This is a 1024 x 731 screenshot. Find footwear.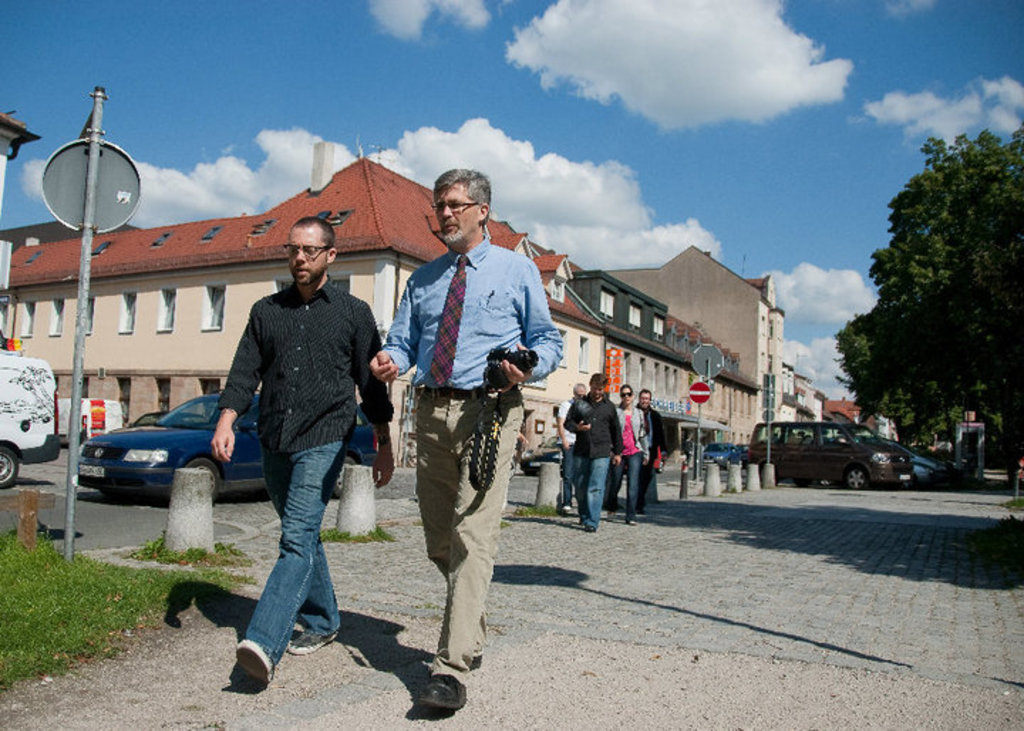
Bounding box: (left=287, top=630, right=341, bottom=664).
